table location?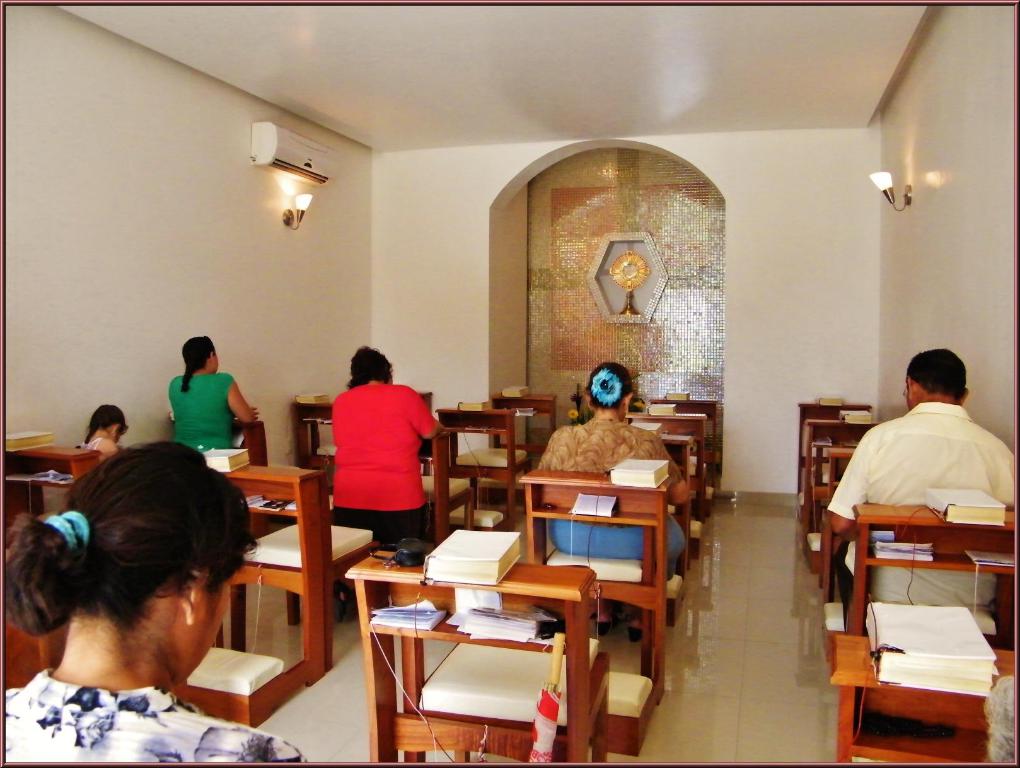
l=216, t=450, r=319, b=683
